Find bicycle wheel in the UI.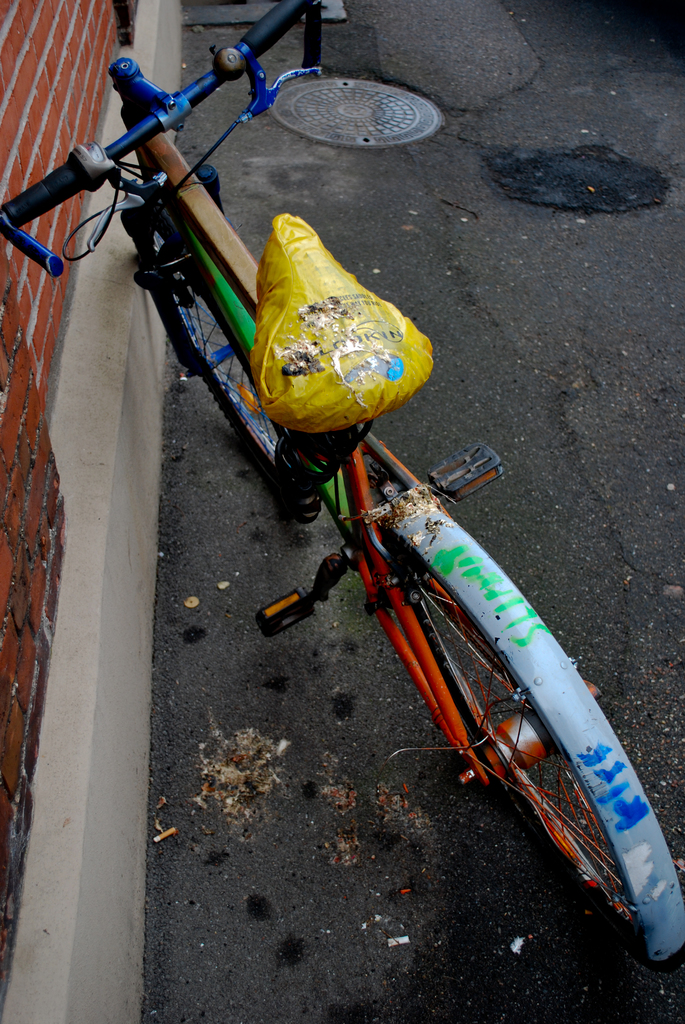
UI element at bbox=[272, 447, 642, 933].
